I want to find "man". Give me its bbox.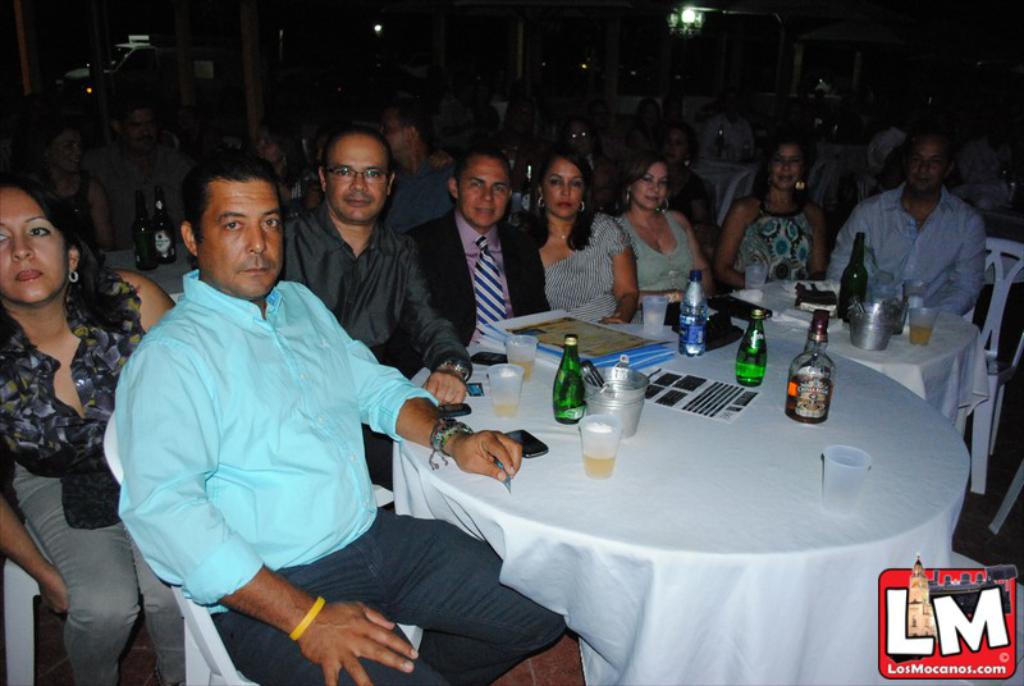
(left=411, top=146, right=553, bottom=351).
